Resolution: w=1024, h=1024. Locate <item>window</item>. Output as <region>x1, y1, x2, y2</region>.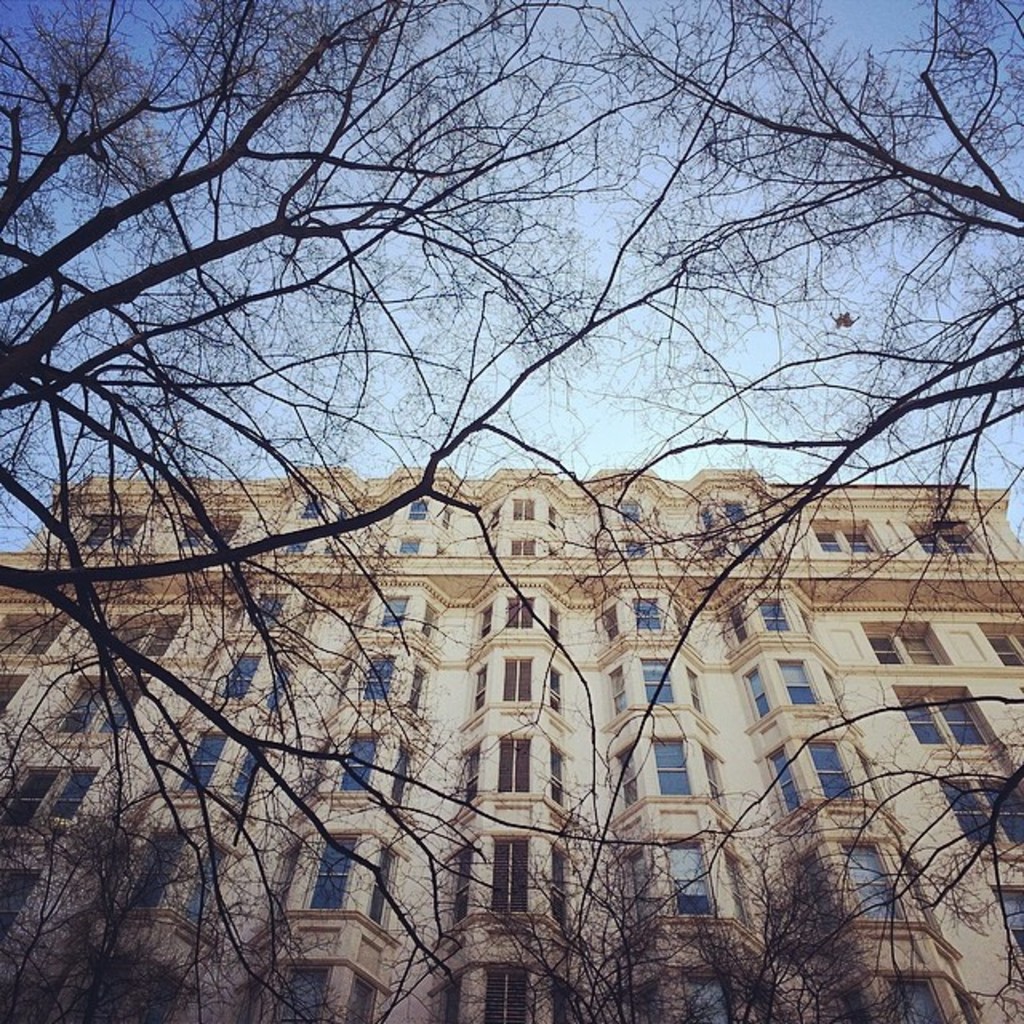
<region>613, 750, 637, 803</region>.
